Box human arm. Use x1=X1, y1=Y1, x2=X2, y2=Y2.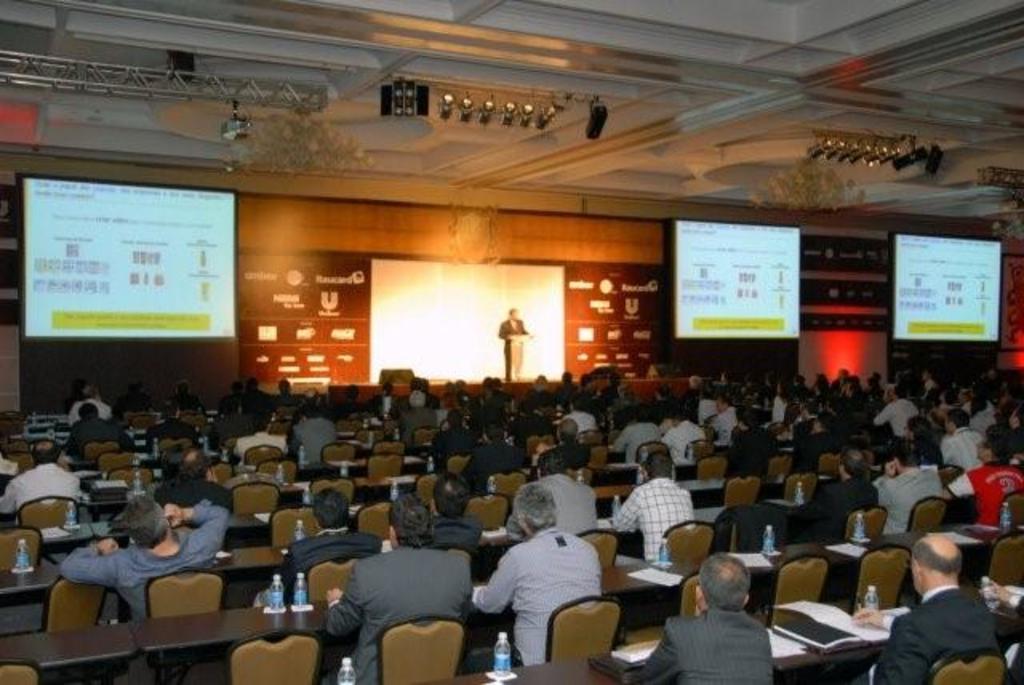
x1=470, y1=562, x2=509, y2=611.
